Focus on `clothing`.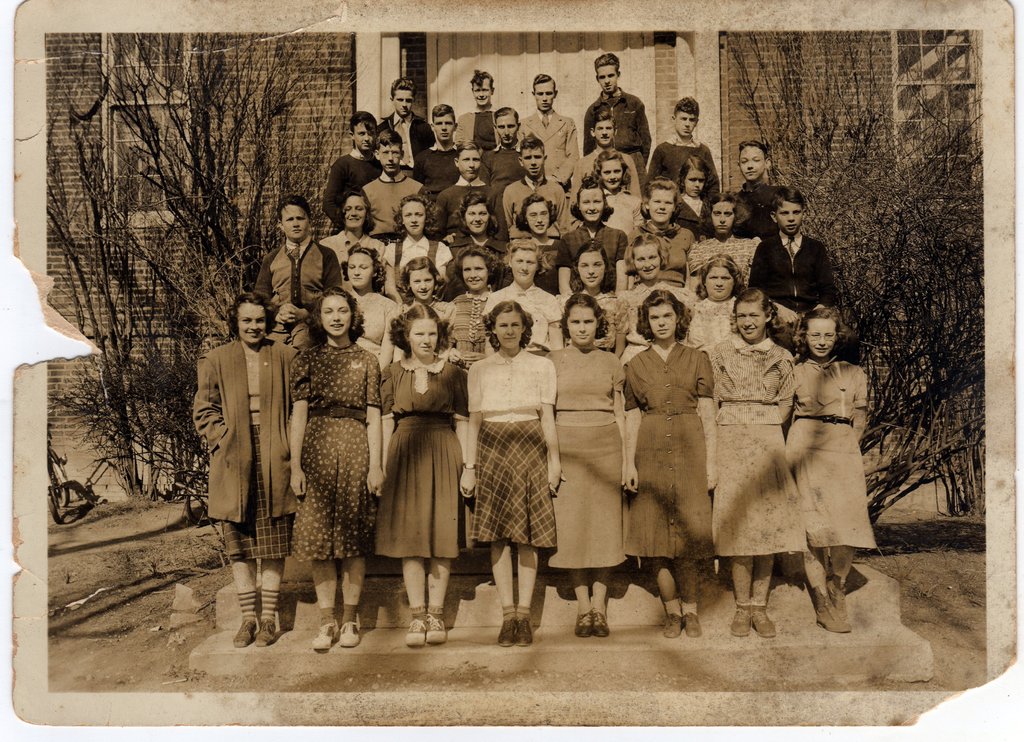
Focused at detection(409, 143, 461, 193).
